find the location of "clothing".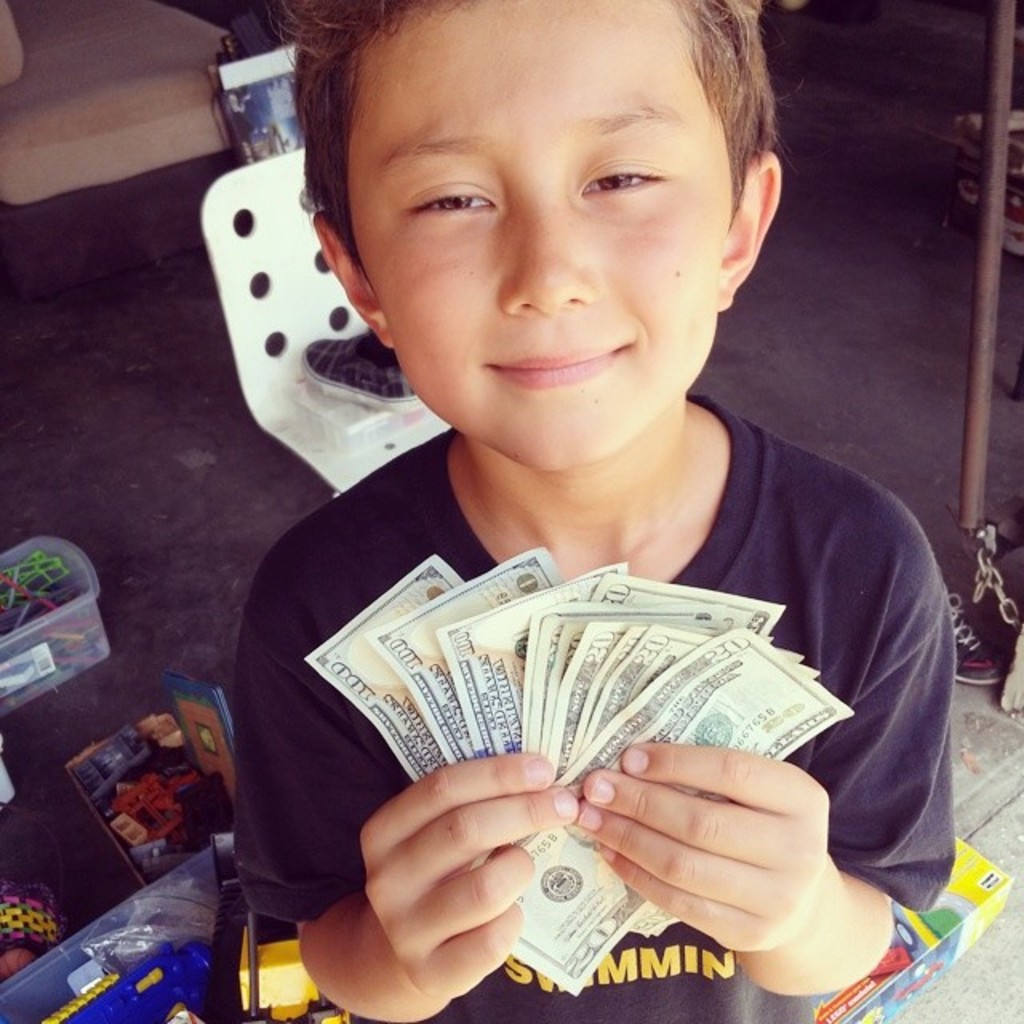
Location: region(166, 408, 966, 954).
